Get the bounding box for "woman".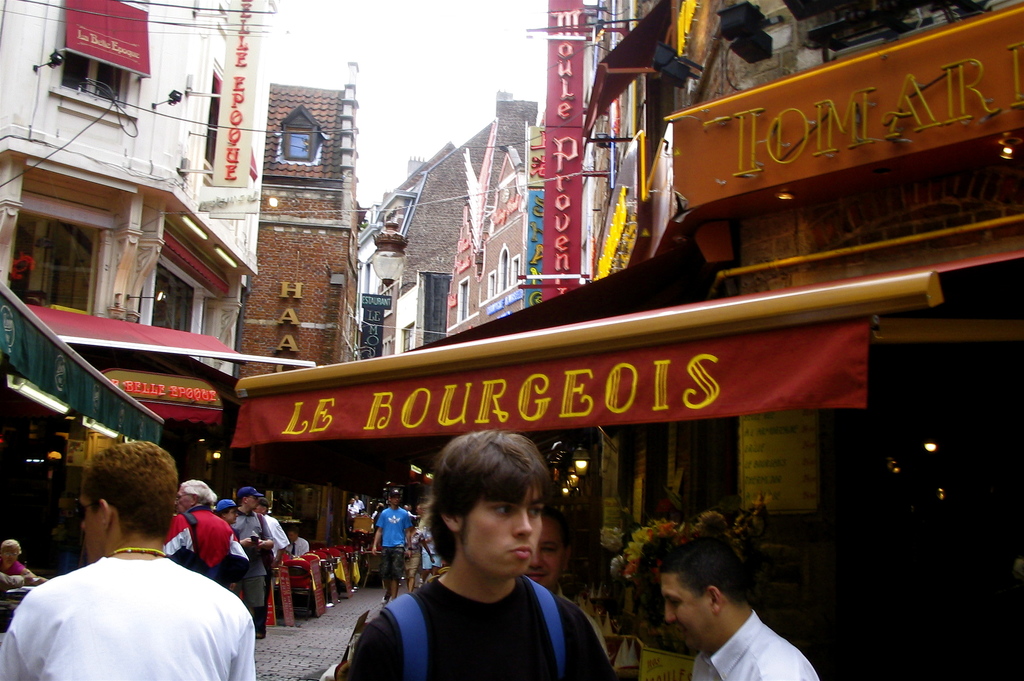
rect(0, 540, 33, 576).
